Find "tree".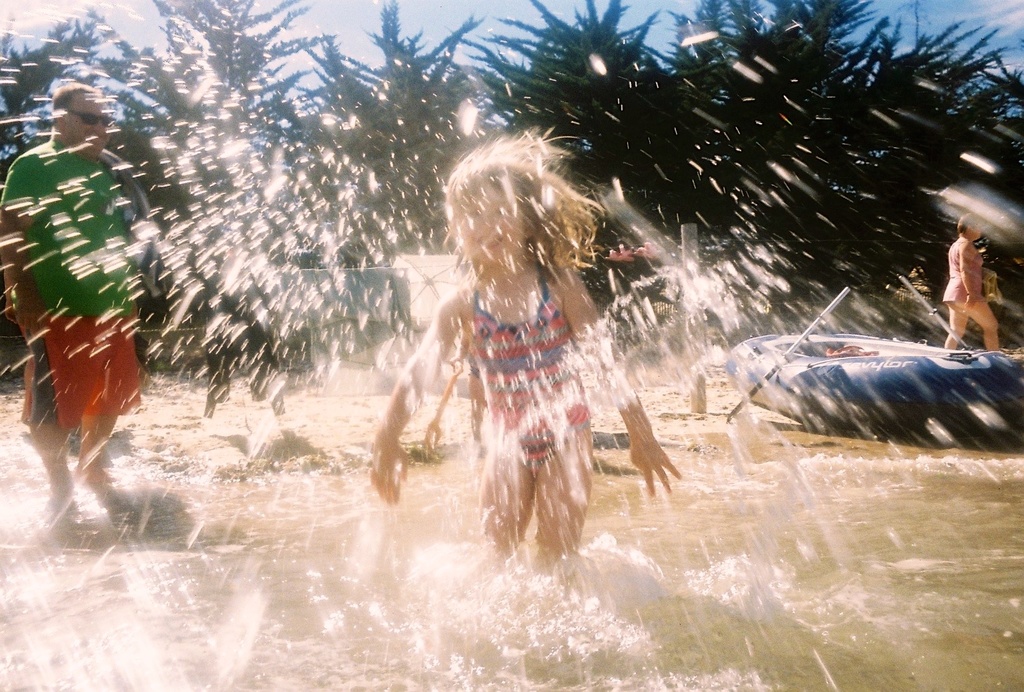
locate(109, 0, 335, 356).
